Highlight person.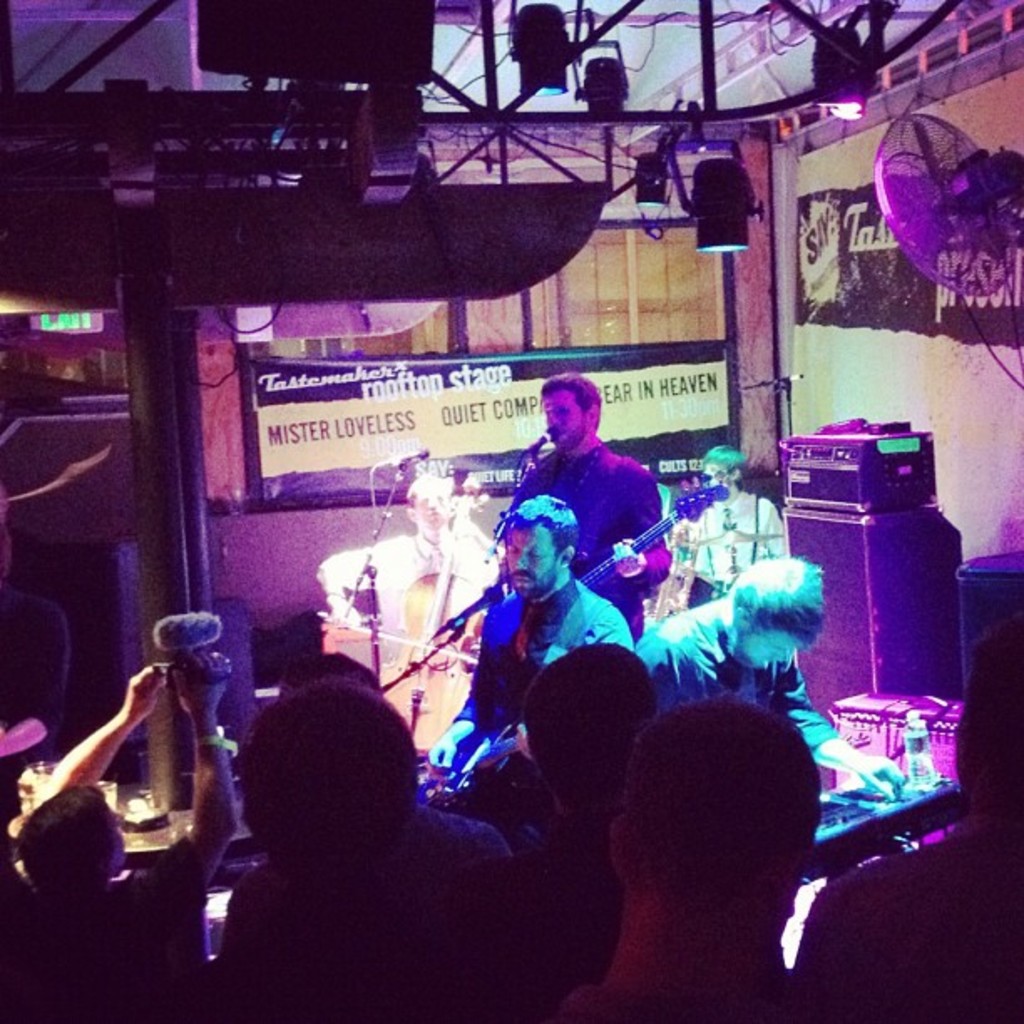
Highlighted region: left=556, top=689, right=835, bottom=1022.
